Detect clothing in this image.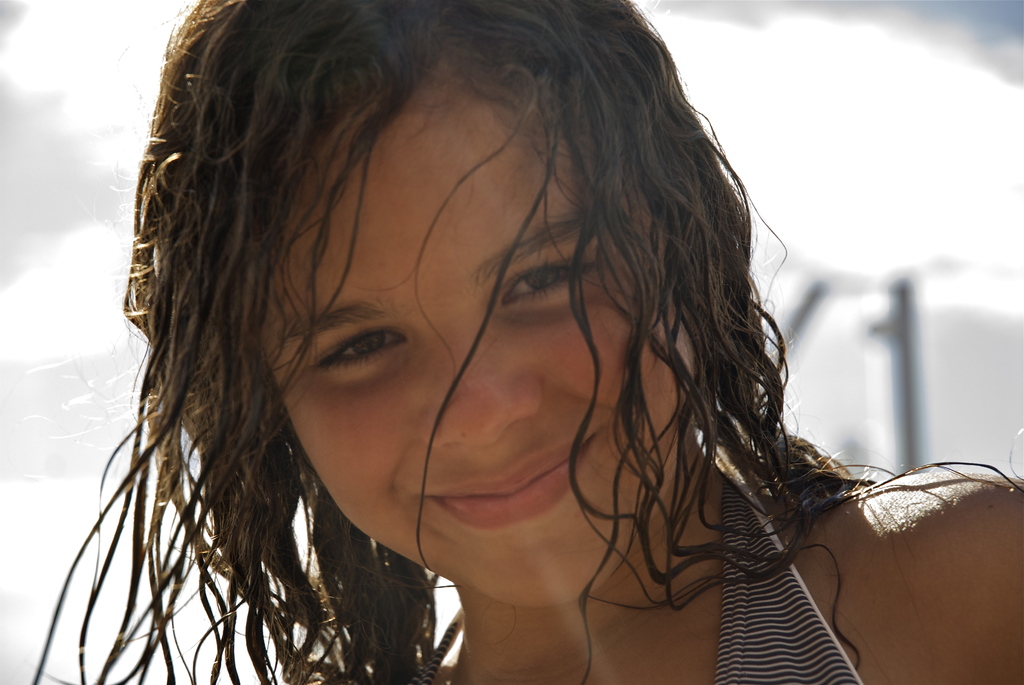
Detection: bbox=[400, 466, 859, 684].
